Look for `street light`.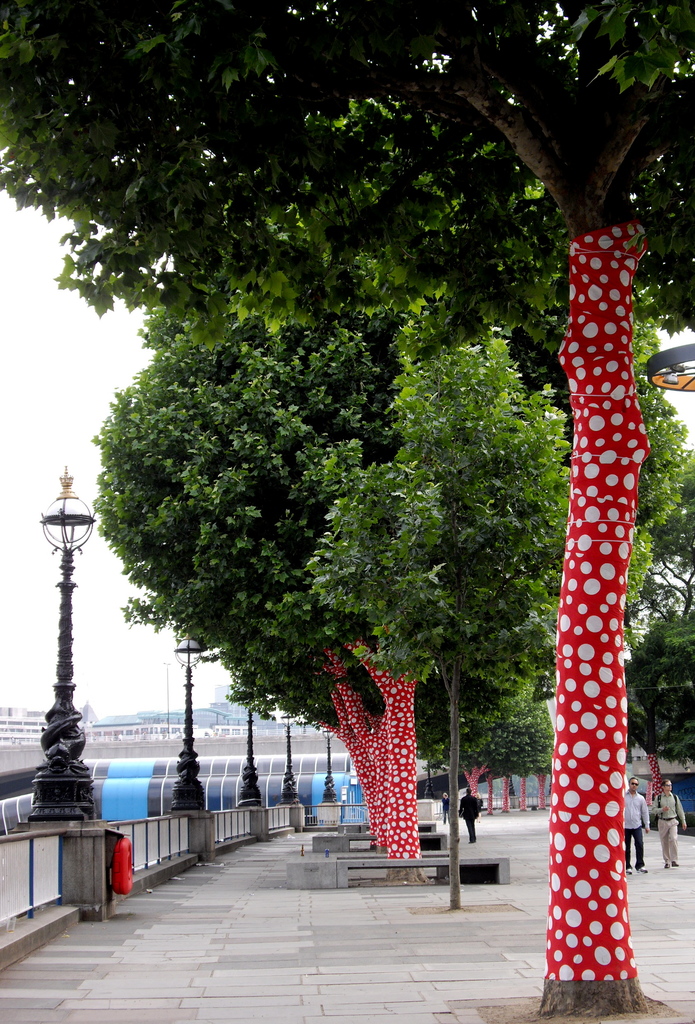
Found: bbox(316, 723, 339, 805).
